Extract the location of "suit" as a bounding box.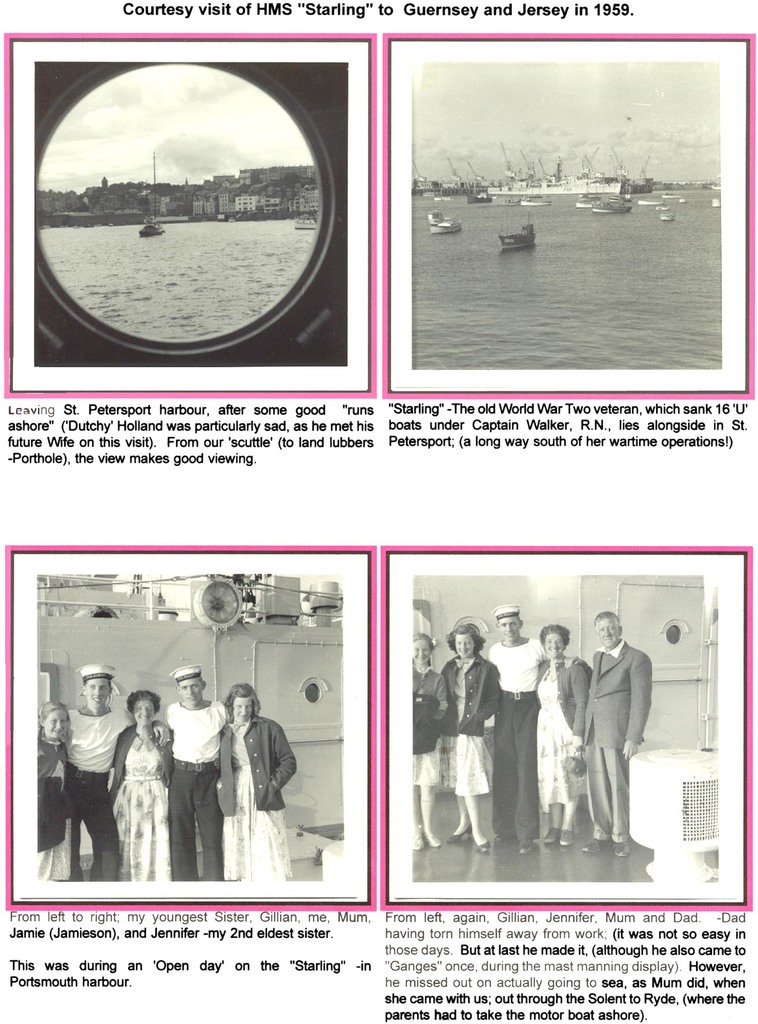
detection(218, 717, 303, 813).
